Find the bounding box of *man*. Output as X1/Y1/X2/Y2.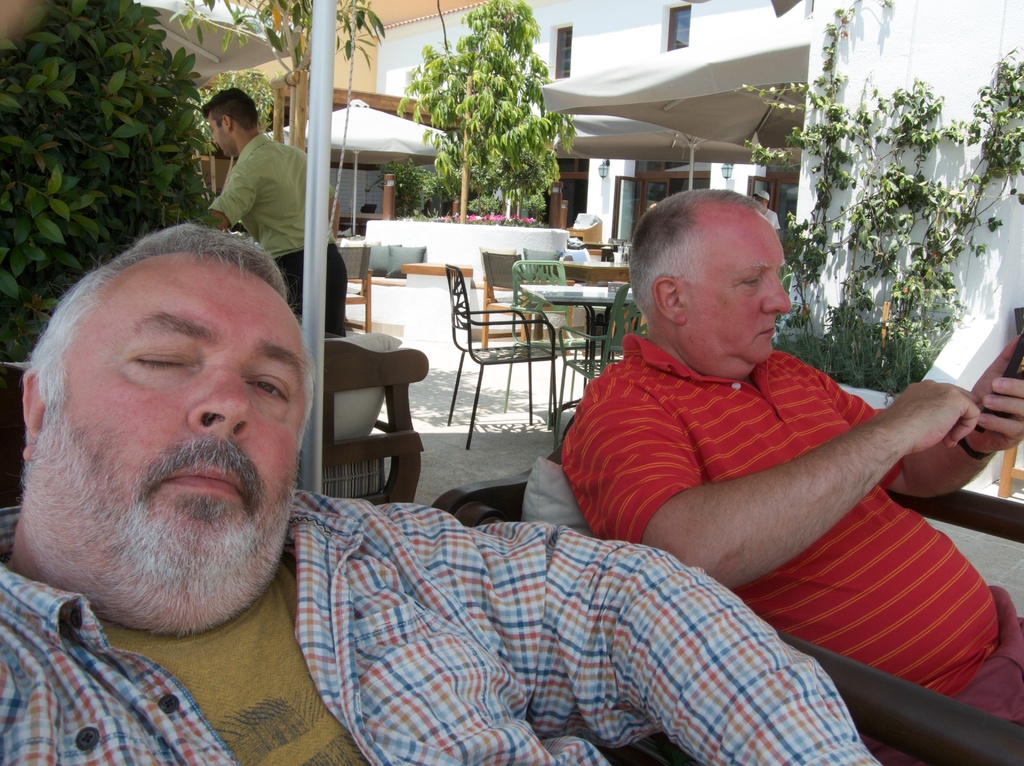
553/172/1023/726.
